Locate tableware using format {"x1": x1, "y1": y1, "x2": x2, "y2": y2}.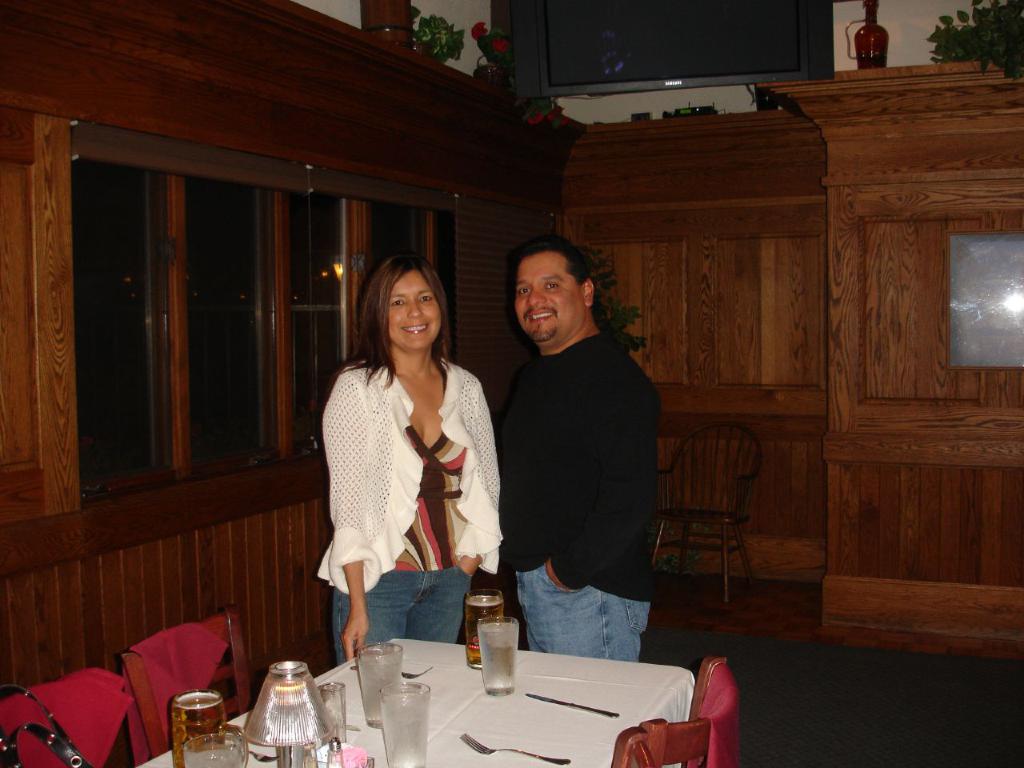
{"x1": 525, "y1": 694, "x2": 622, "y2": 718}.
